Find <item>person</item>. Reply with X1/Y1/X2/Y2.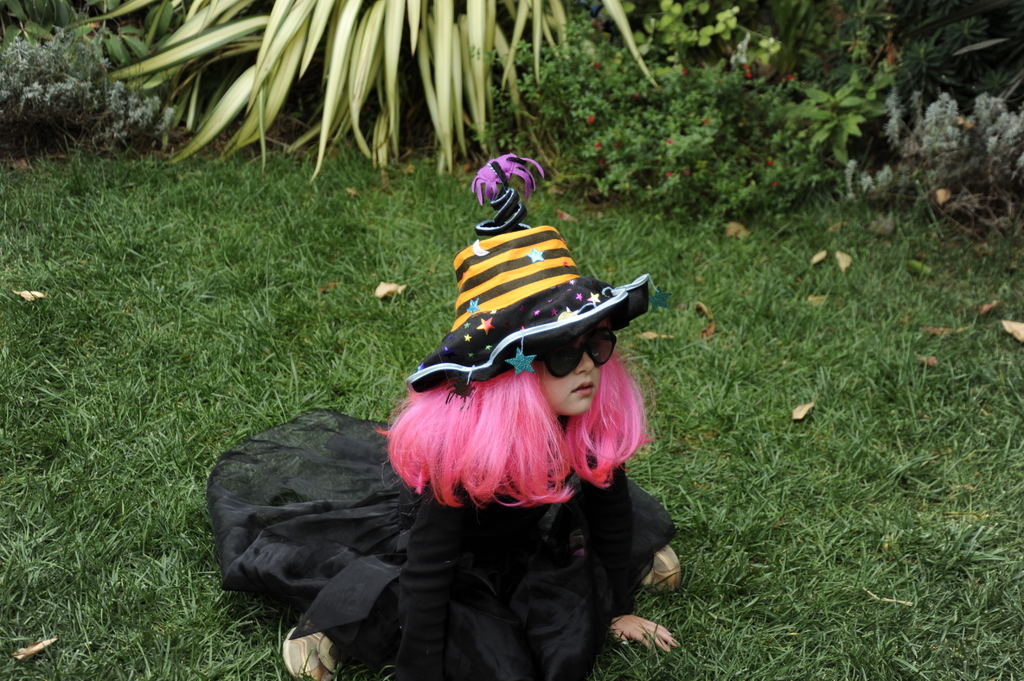
254/157/691/671.
